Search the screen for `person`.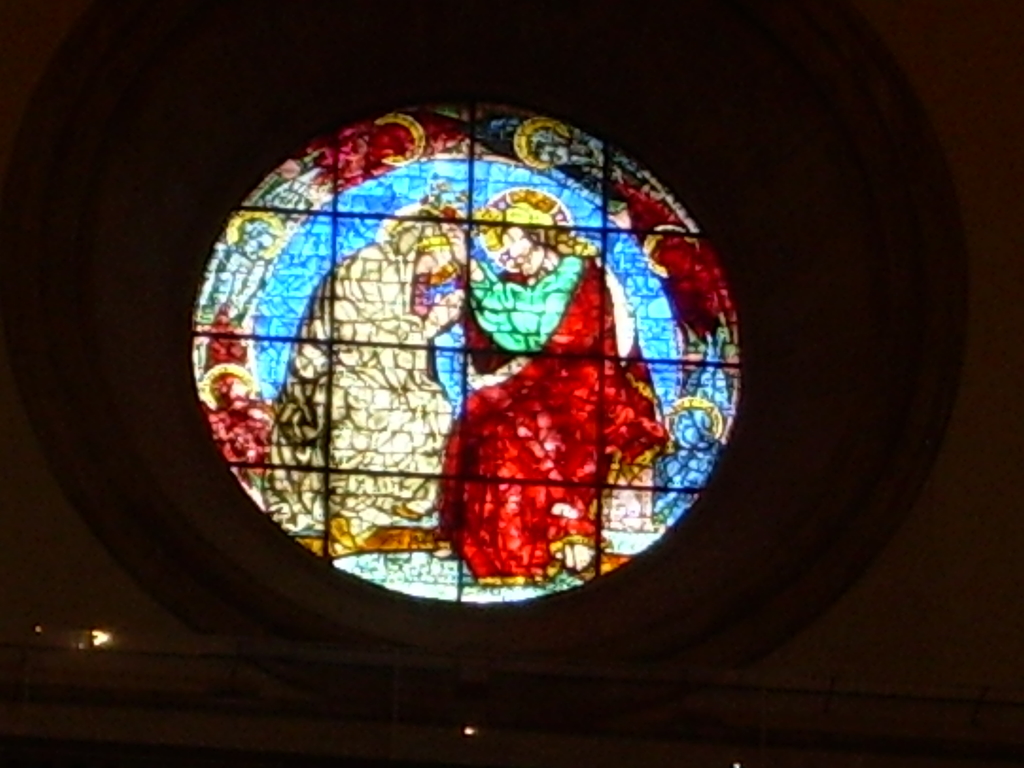
Found at 272,201,483,545.
